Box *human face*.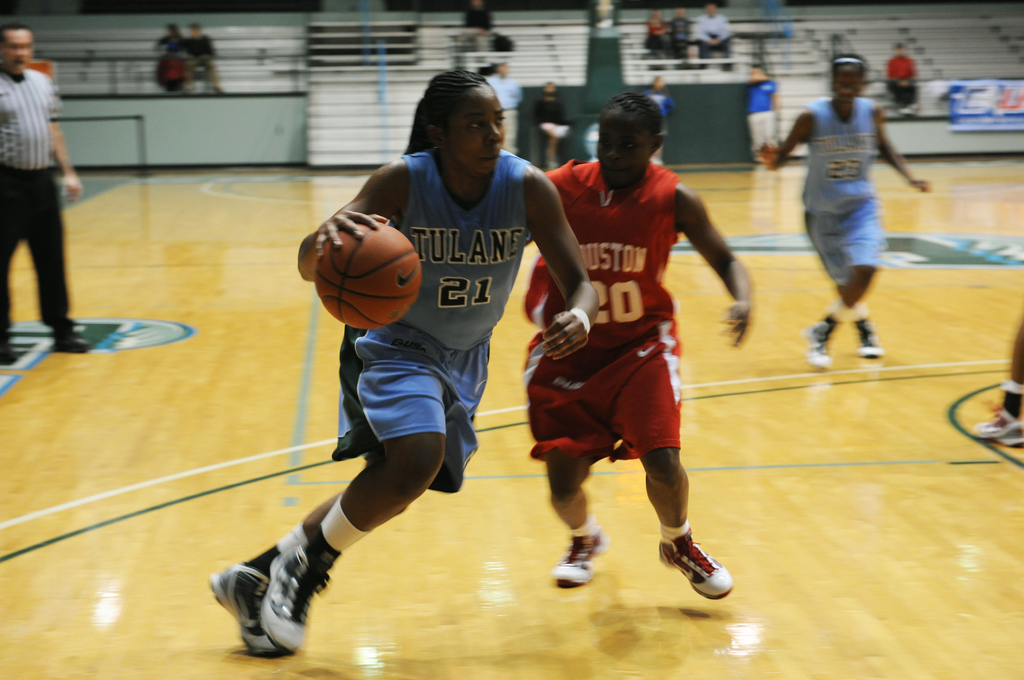
crop(594, 108, 653, 190).
